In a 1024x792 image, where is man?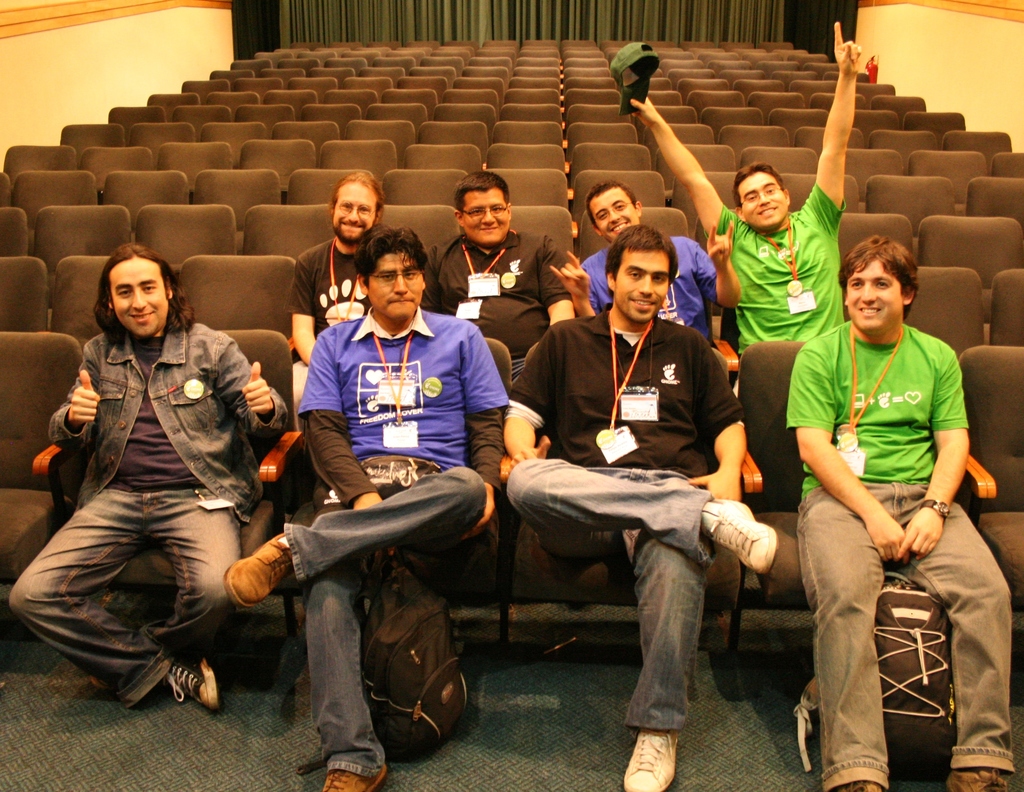
Rect(518, 198, 778, 761).
